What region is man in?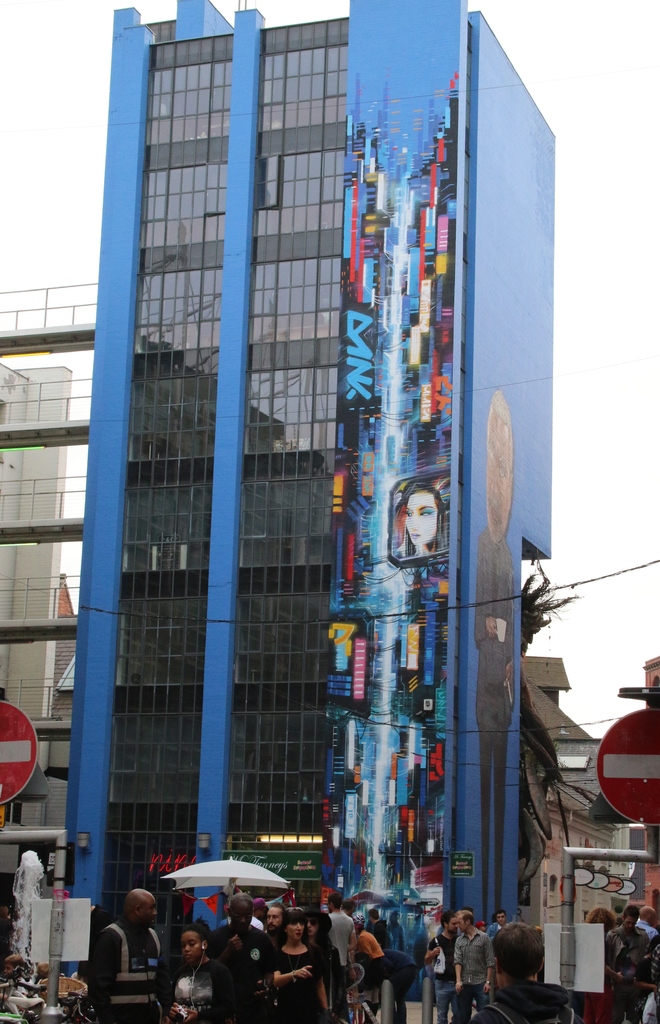
left=265, top=897, right=284, bottom=939.
